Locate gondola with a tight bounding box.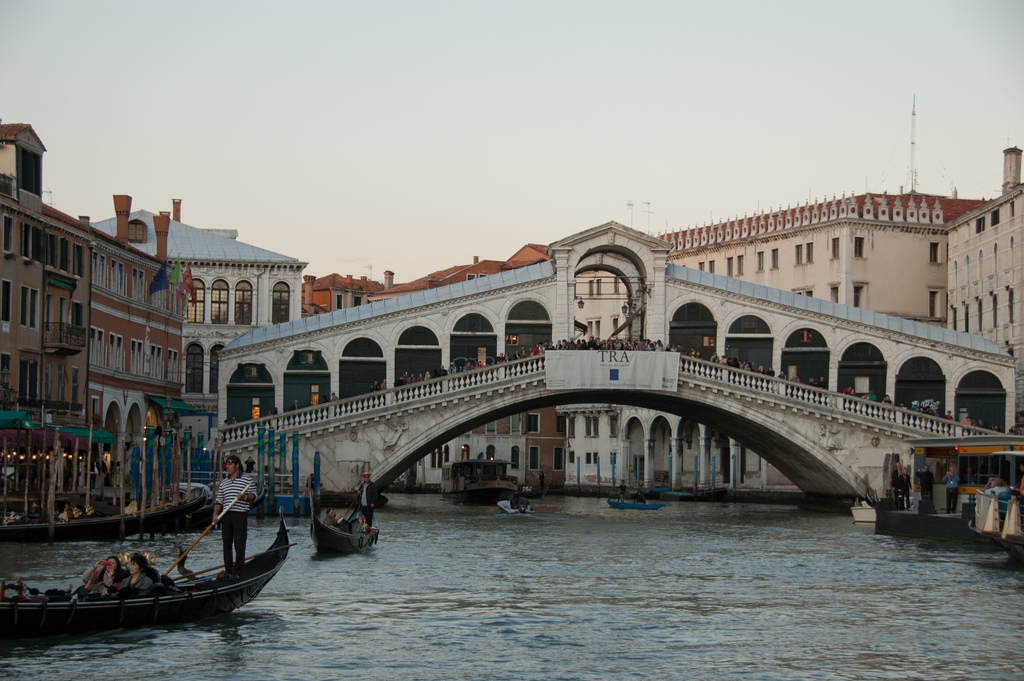
{"left": 303, "top": 474, "right": 378, "bottom": 566}.
